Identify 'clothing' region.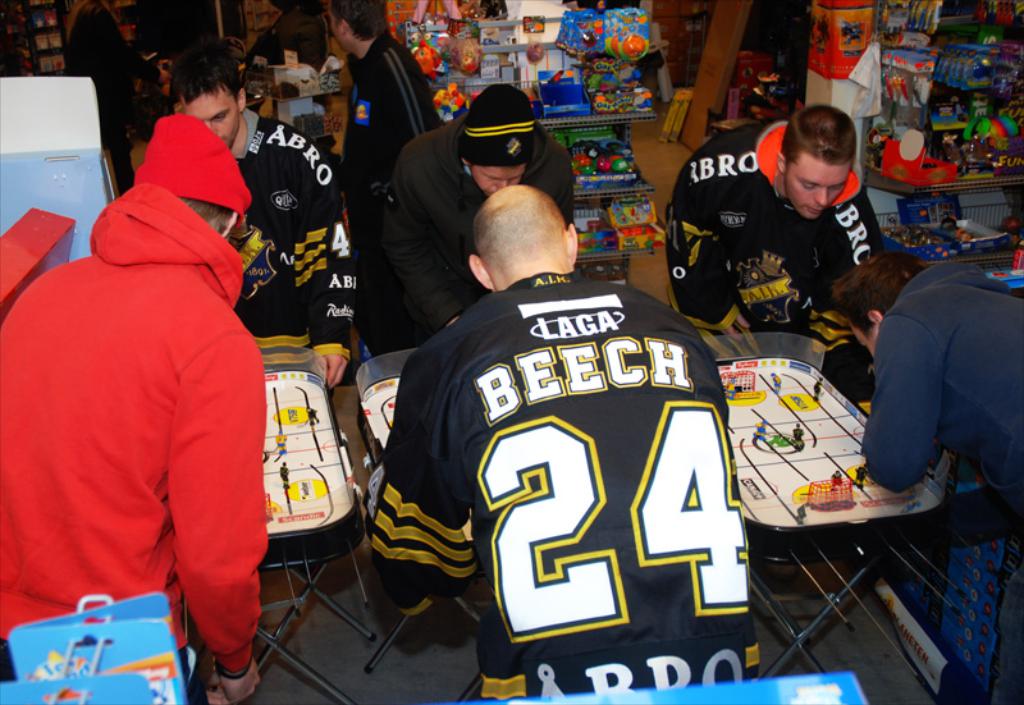
Region: locate(65, 0, 193, 180).
